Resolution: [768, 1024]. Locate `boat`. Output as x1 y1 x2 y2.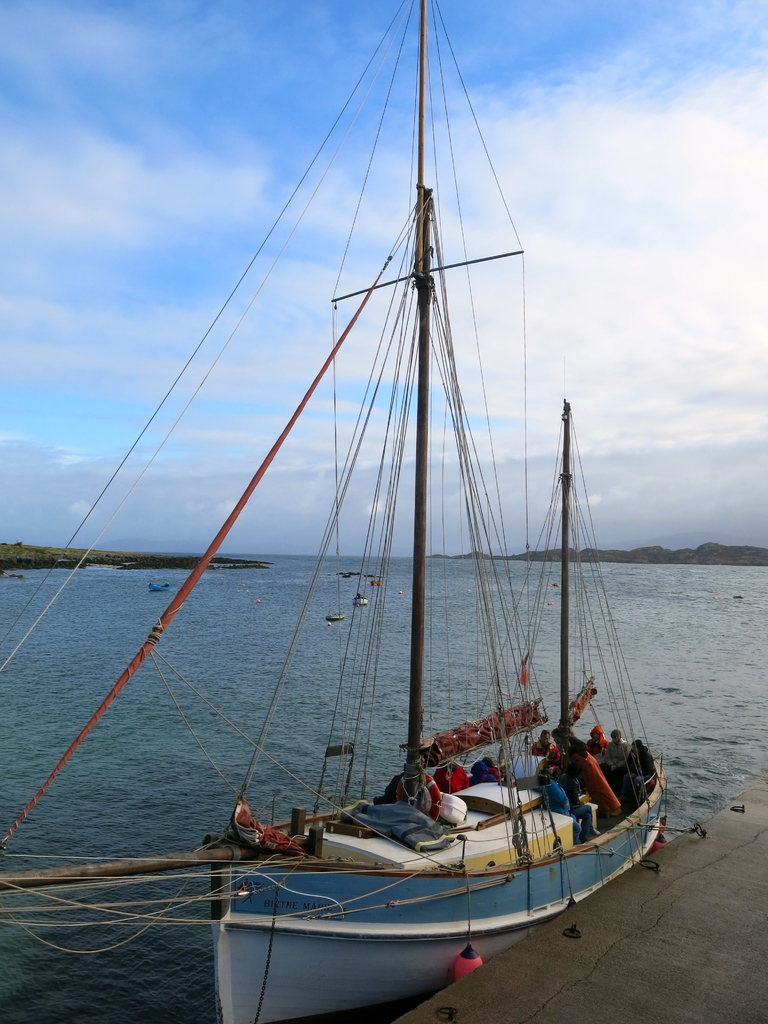
74 45 676 1023.
